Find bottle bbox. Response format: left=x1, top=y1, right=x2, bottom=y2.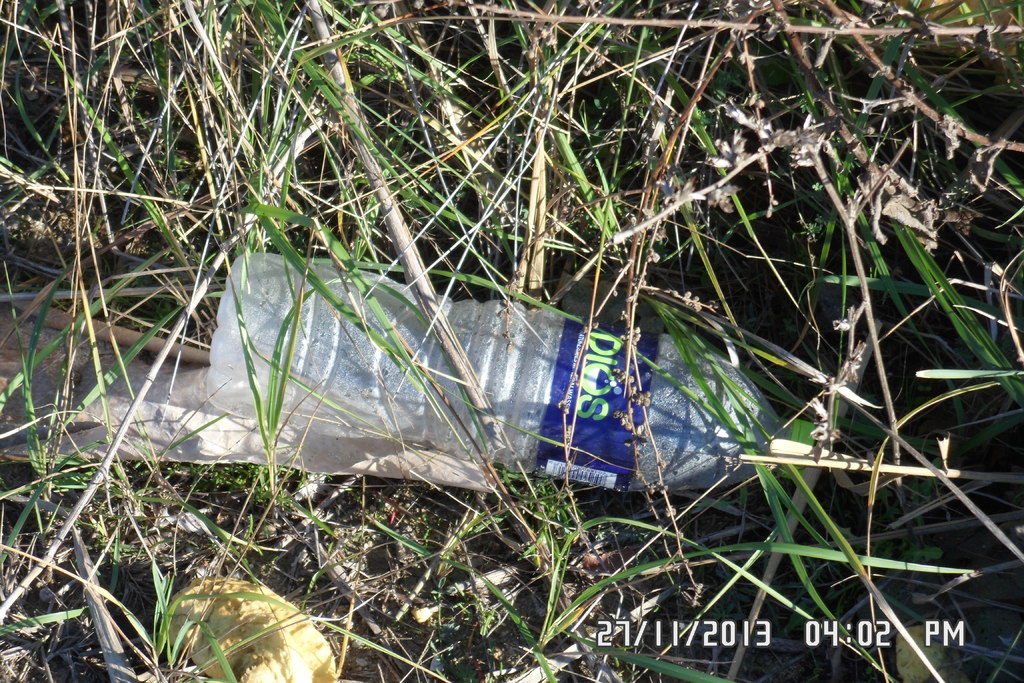
left=237, top=268, right=752, bottom=523.
